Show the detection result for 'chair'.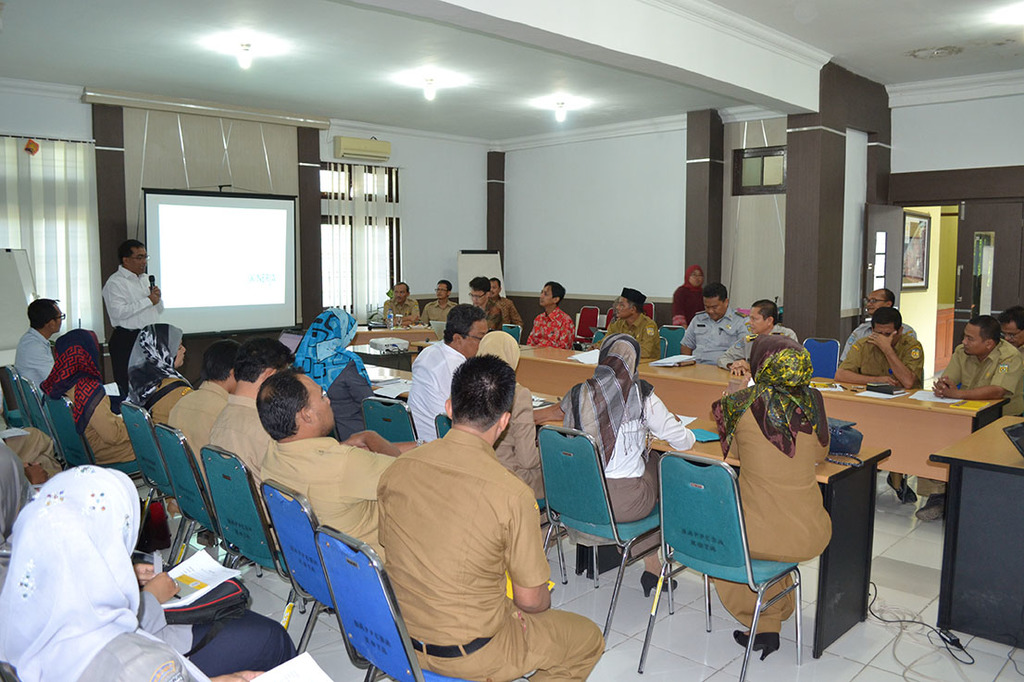
[left=657, top=325, right=689, bottom=356].
